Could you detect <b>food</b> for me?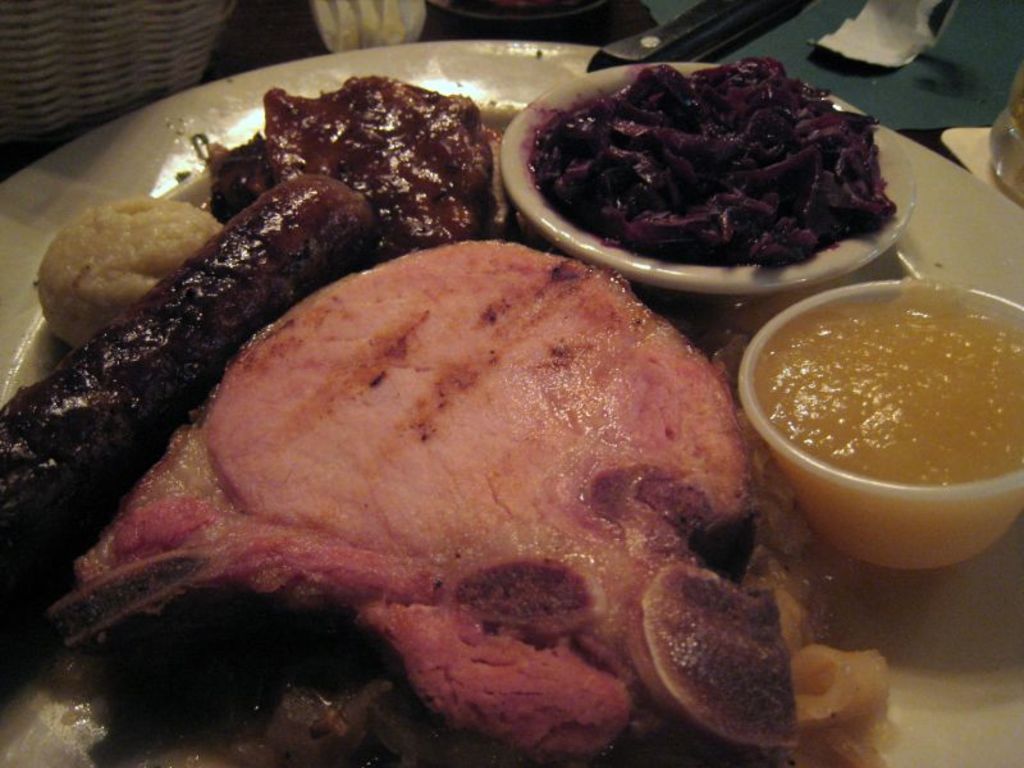
Detection result: [751, 280, 1023, 576].
